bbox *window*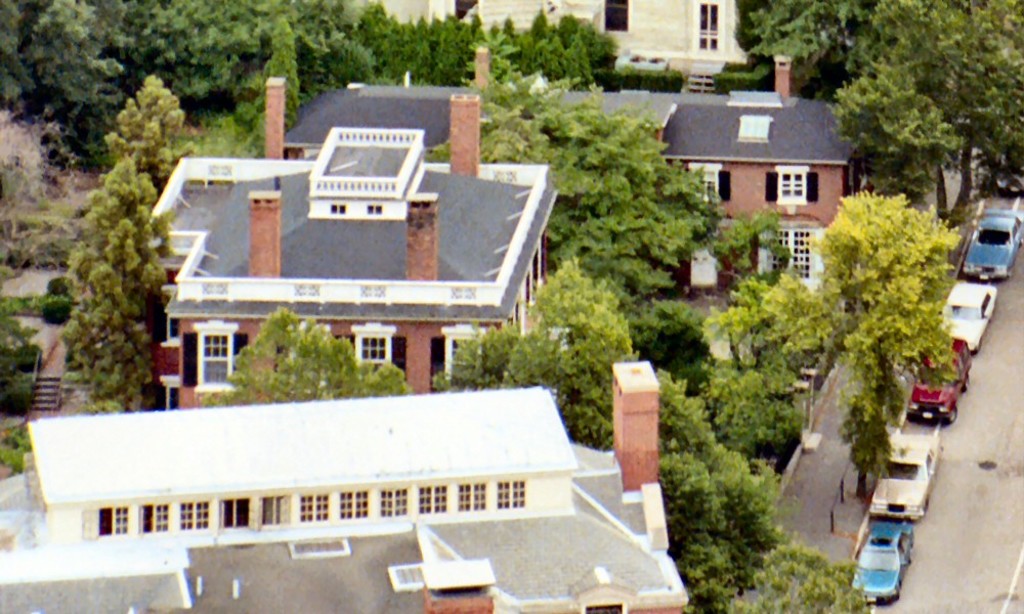
(left=776, top=168, right=807, bottom=200)
